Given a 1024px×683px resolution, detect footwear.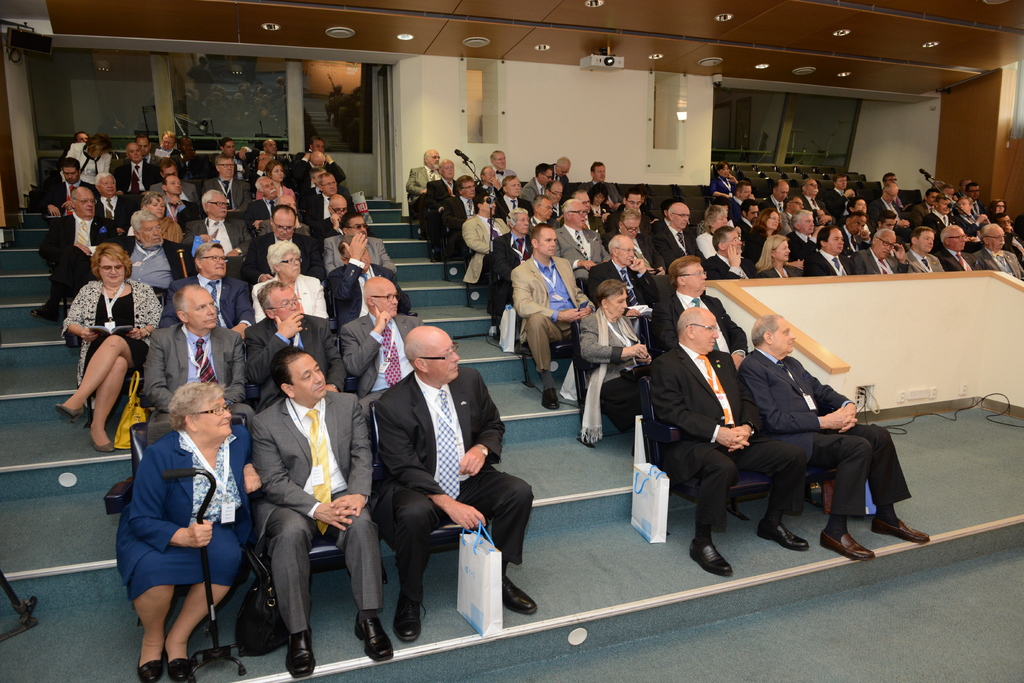
{"x1": 138, "y1": 658, "x2": 164, "y2": 682}.
